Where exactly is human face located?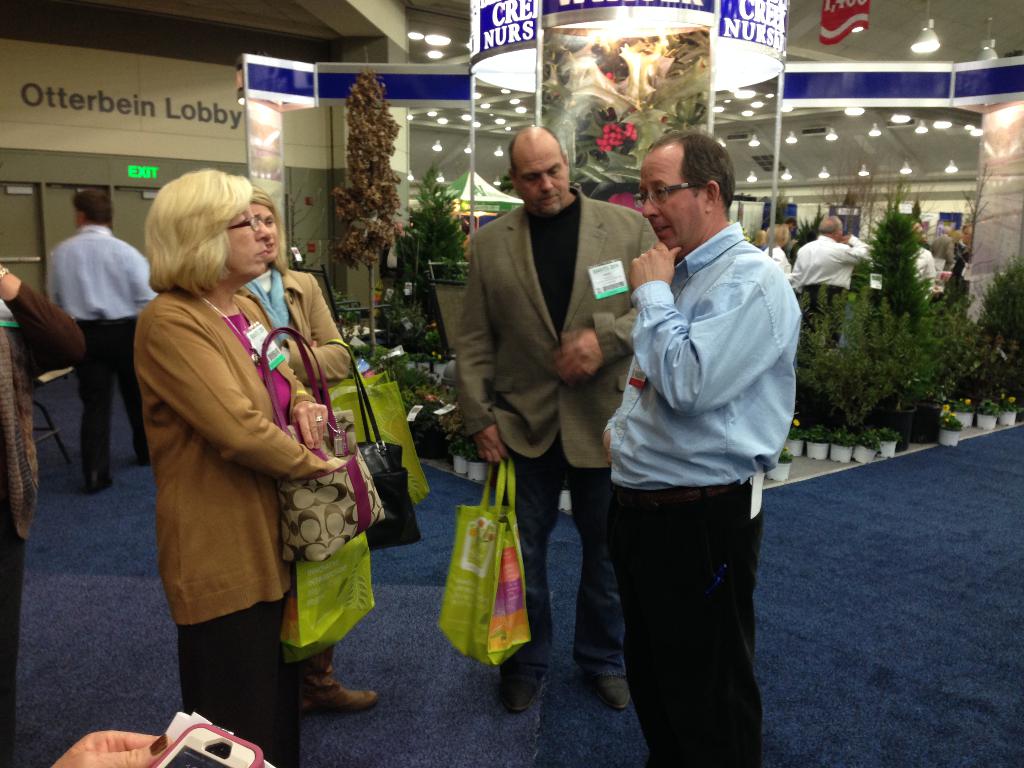
Its bounding box is 634/152/700/260.
